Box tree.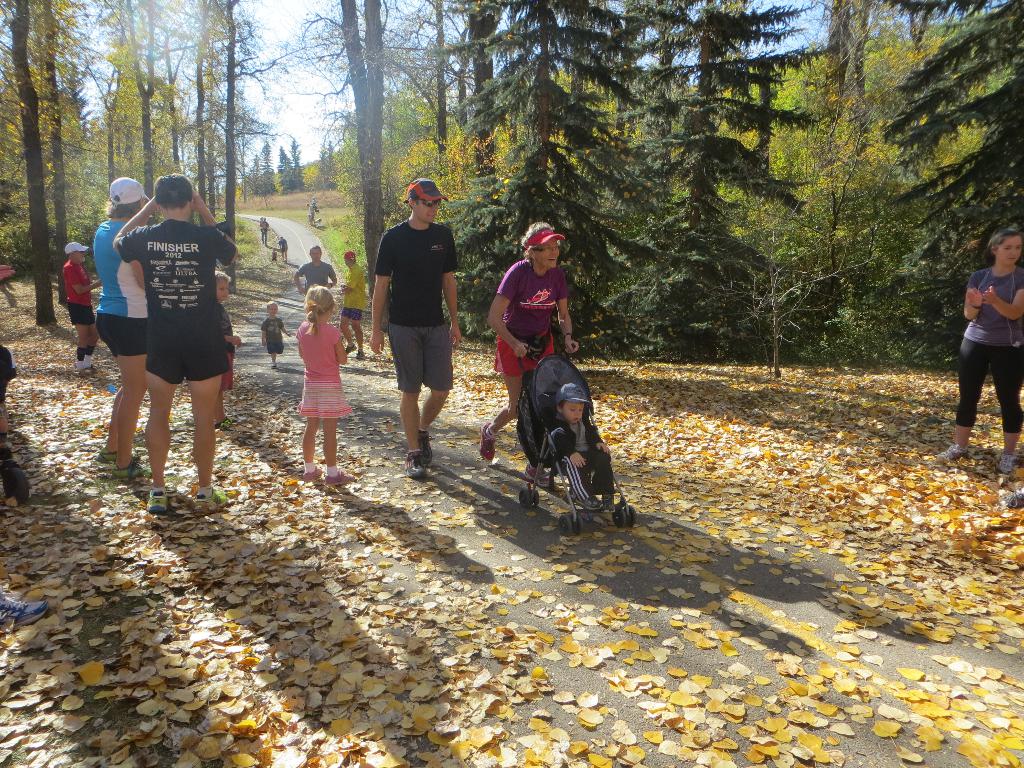
rect(889, 0, 988, 65).
